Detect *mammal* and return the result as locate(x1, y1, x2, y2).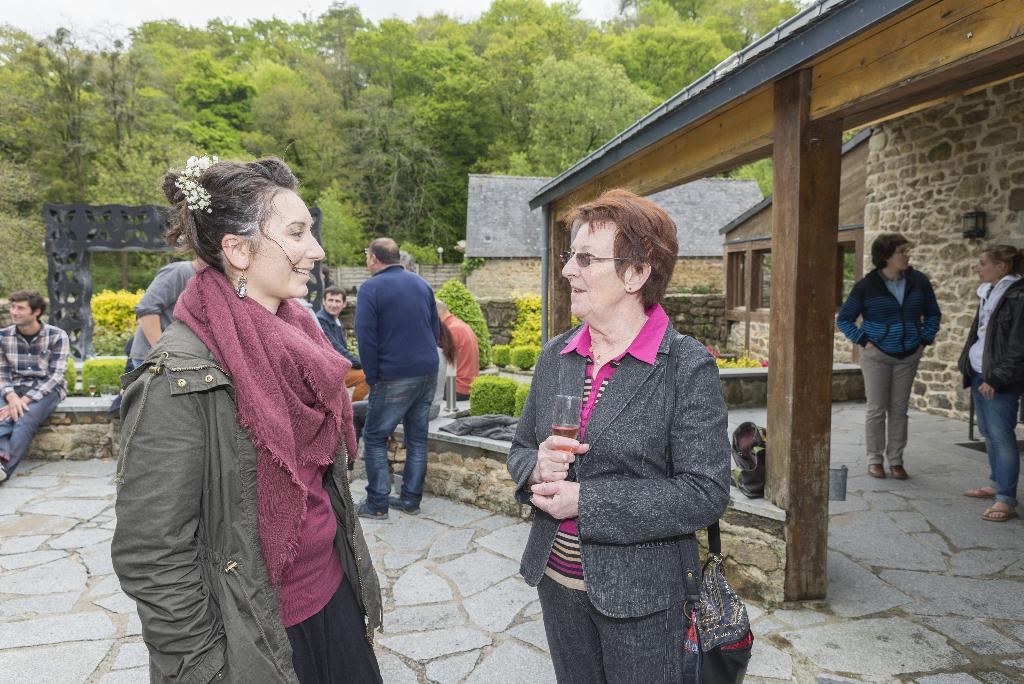
locate(432, 300, 490, 398).
